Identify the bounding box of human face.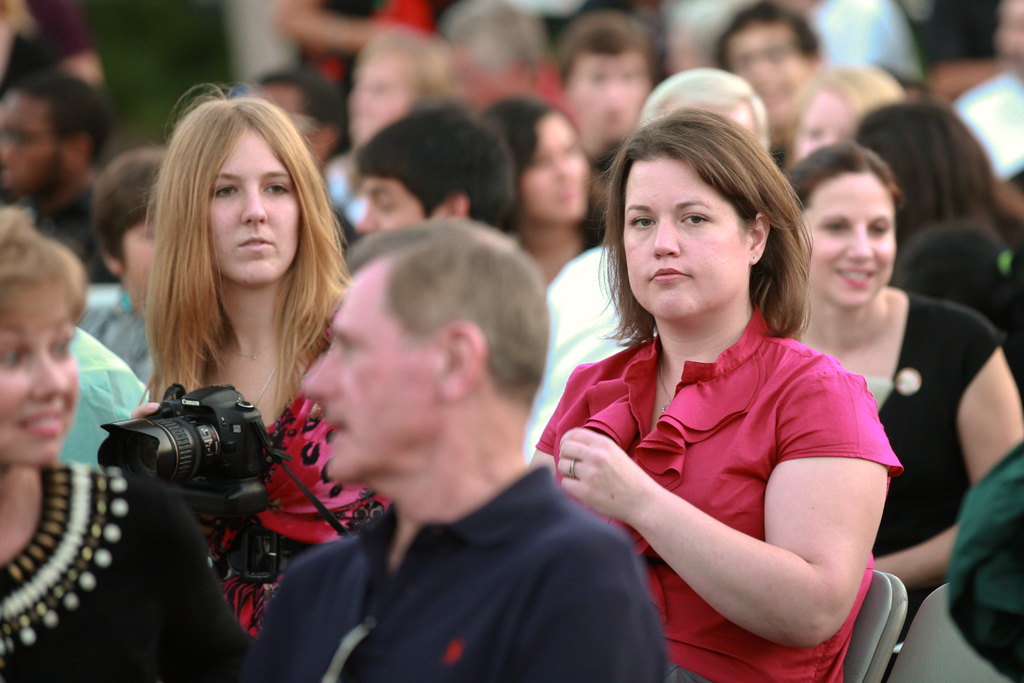
locate(117, 205, 158, 318).
